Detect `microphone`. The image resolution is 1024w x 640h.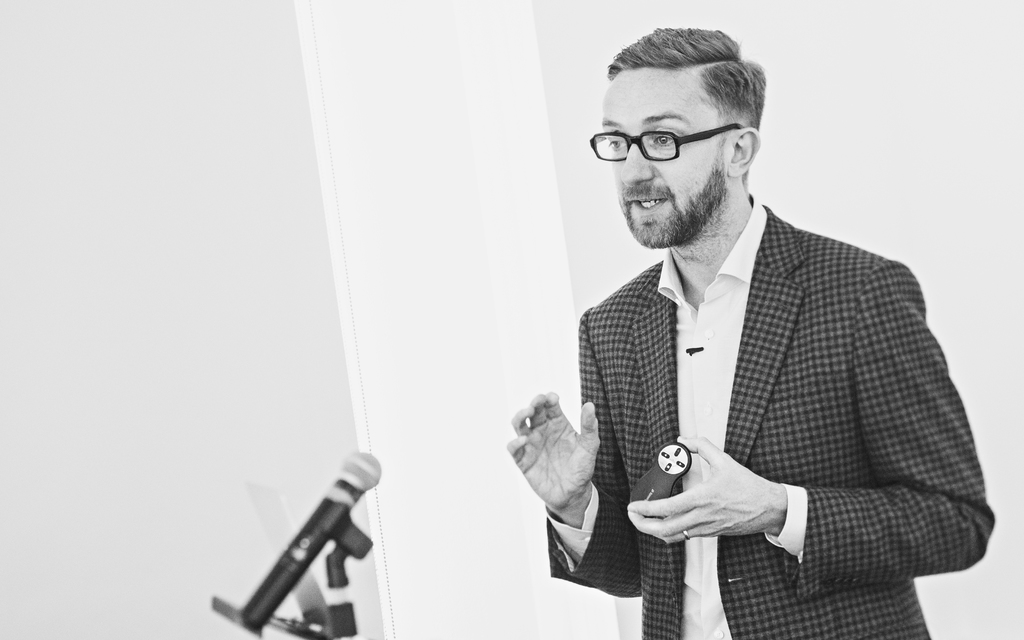
rect(239, 451, 379, 635).
